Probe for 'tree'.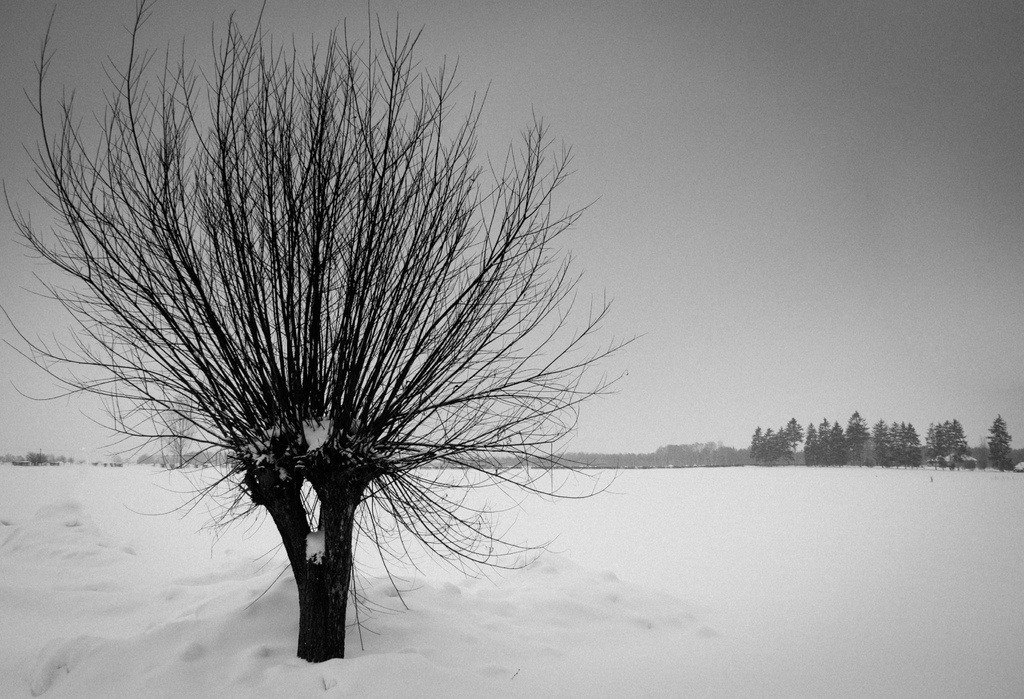
Probe result: l=823, t=417, r=852, b=465.
